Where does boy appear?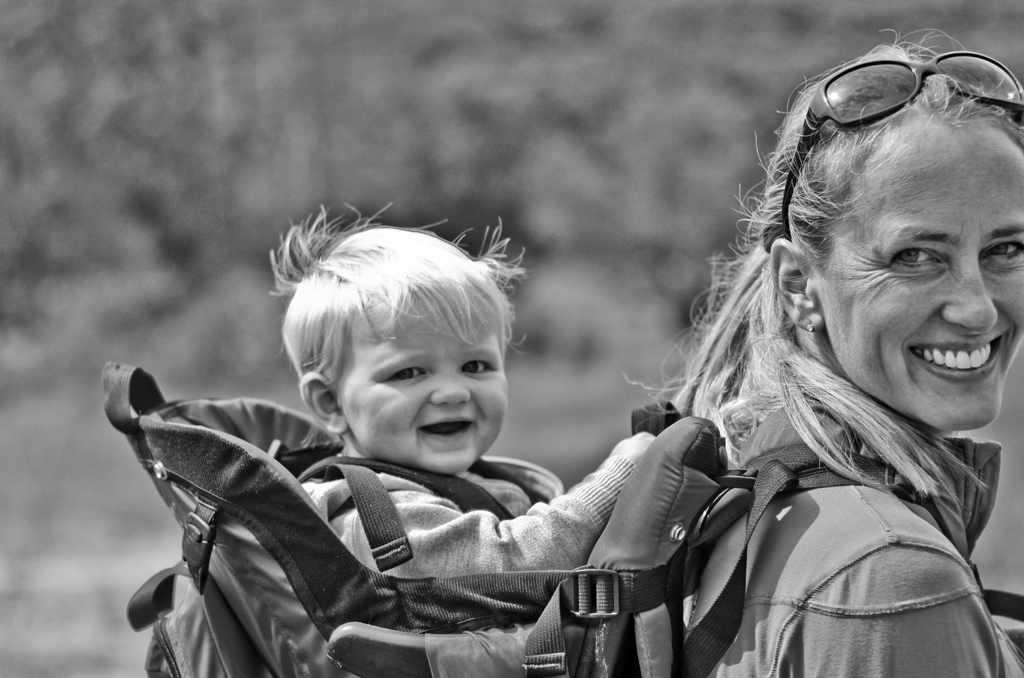
Appears at bbox=(261, 202, 664, 638).
